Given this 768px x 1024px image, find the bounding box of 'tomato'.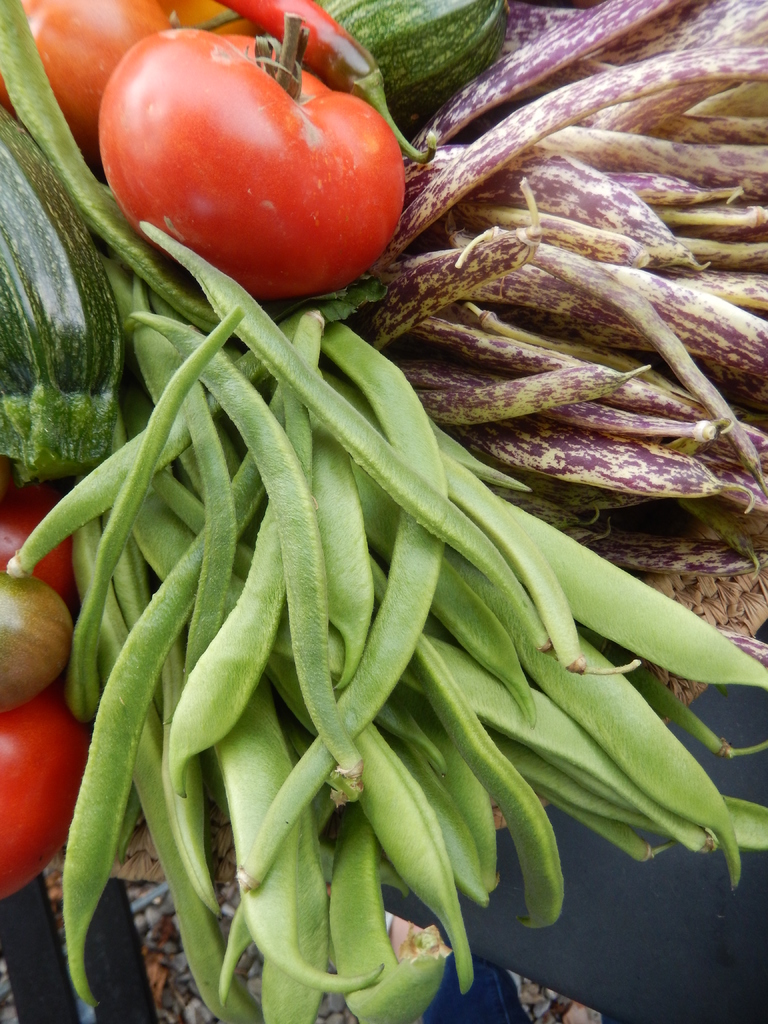
[97,9,415,292].
